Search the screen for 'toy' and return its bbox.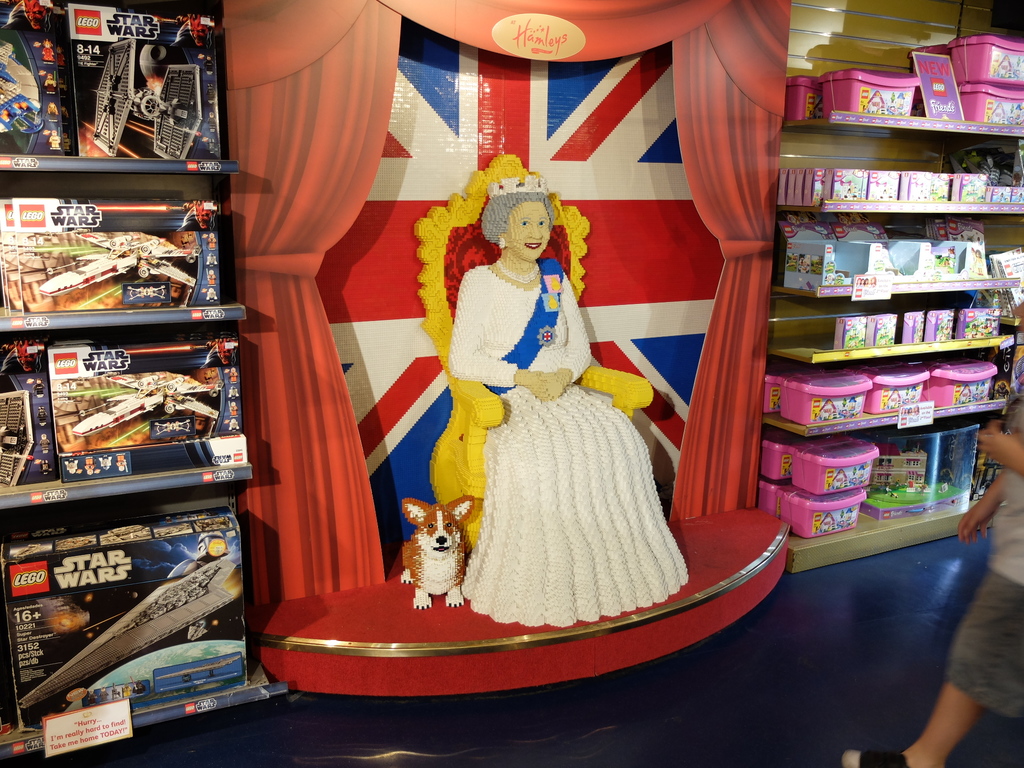
Found: region(205, 252, 218, 269).
